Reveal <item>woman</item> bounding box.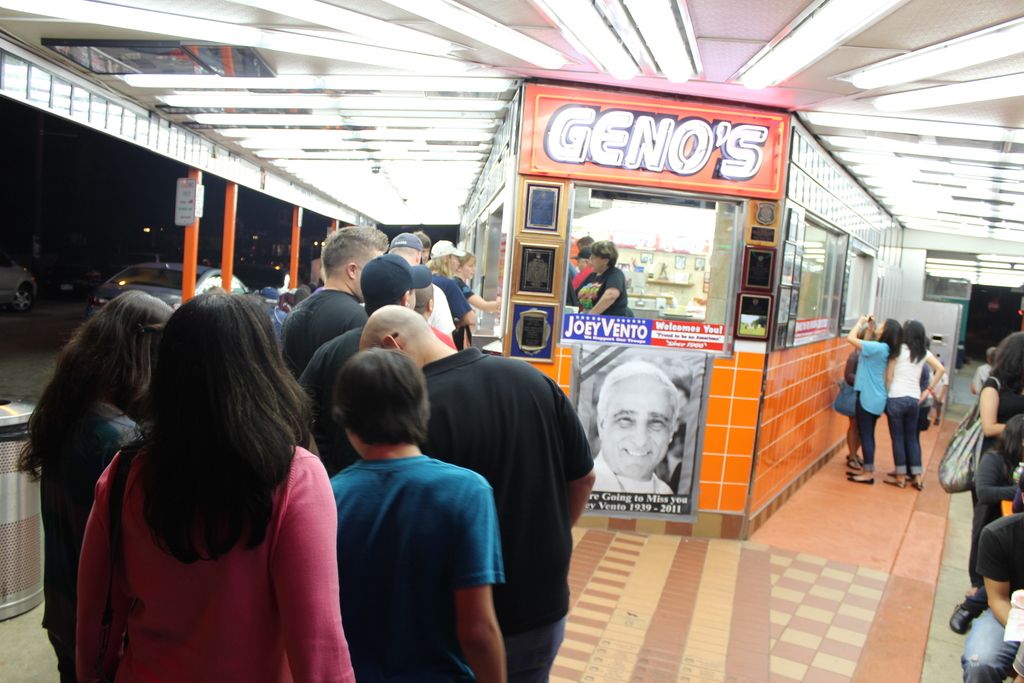
Revealed: (19,283,181,682).
